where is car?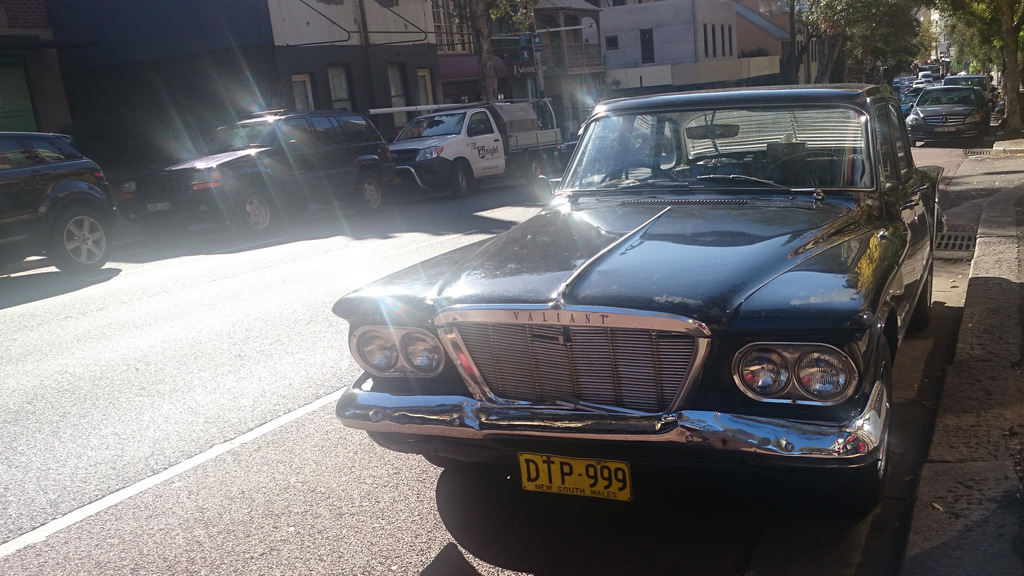
BBox(902, 83, 993, 148).
